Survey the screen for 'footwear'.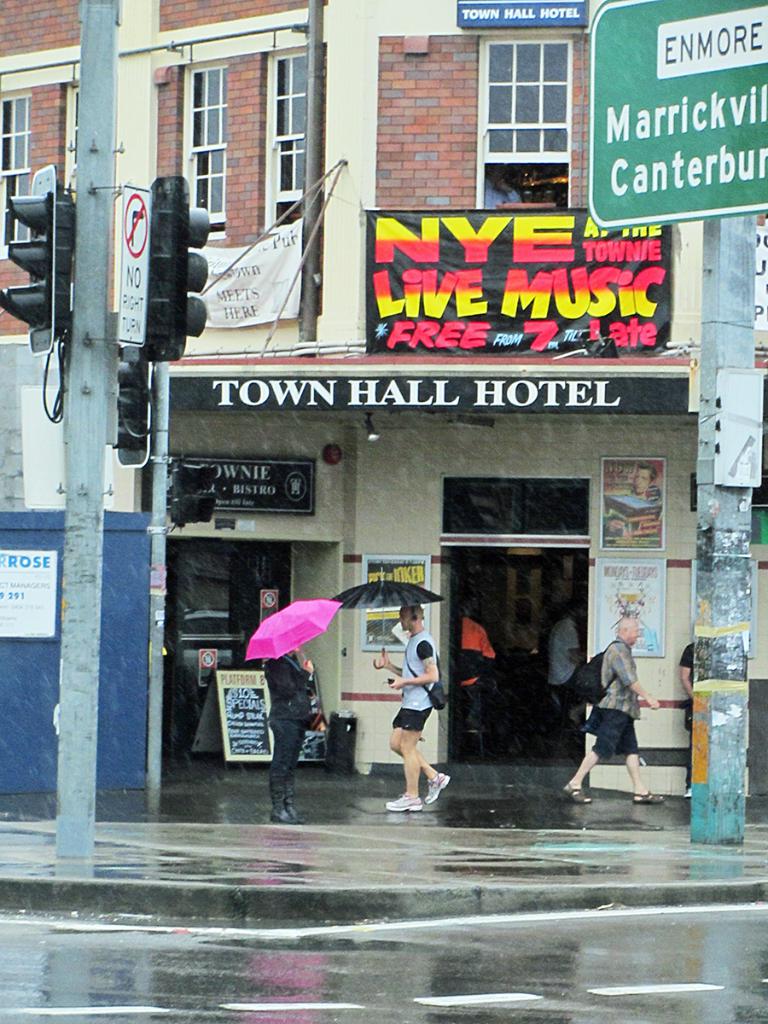
Survey found: bbox(270, 806, 296, 825).
